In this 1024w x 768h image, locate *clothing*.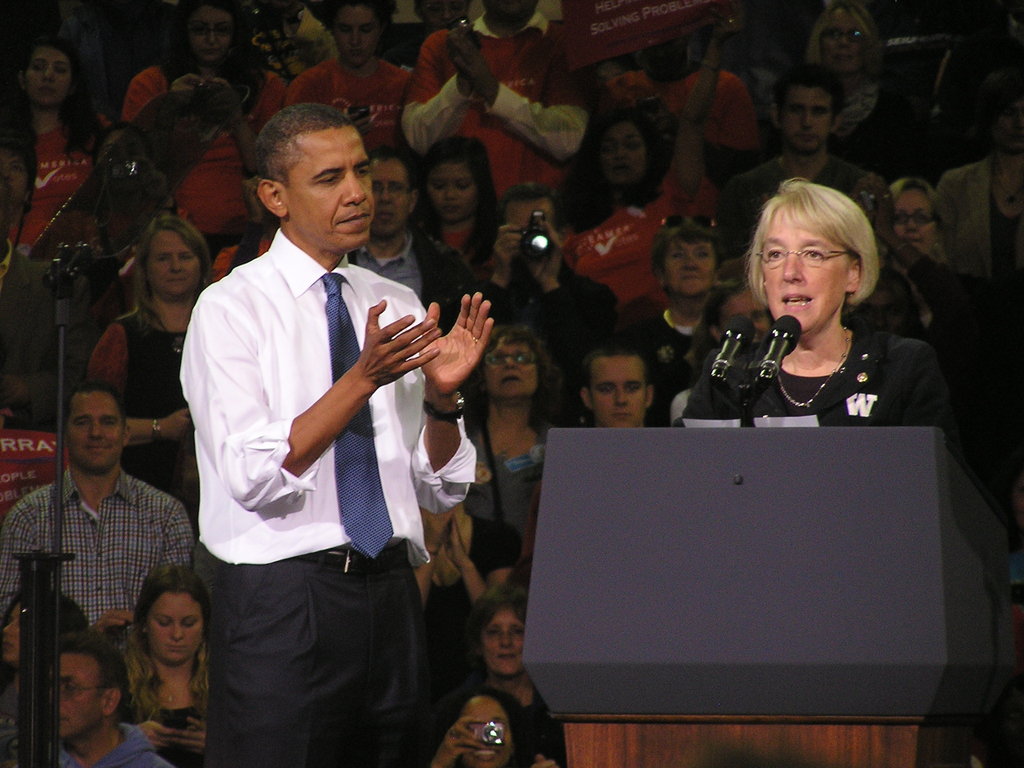
Bounding box: region(398, 6, 578, 199).
